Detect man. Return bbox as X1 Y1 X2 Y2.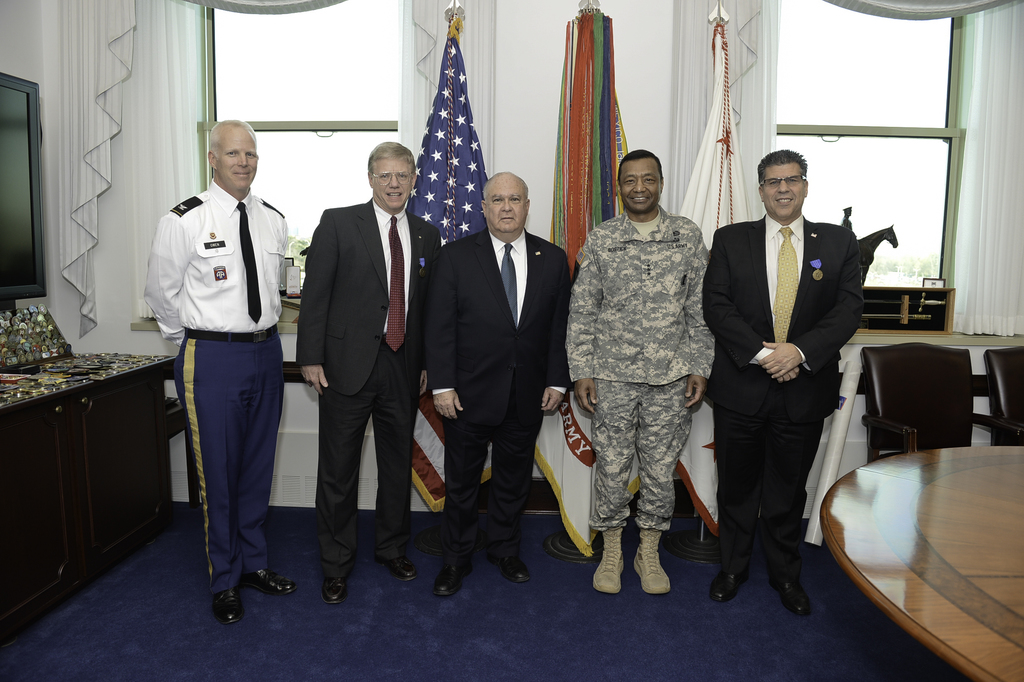
143 112 298 619.
